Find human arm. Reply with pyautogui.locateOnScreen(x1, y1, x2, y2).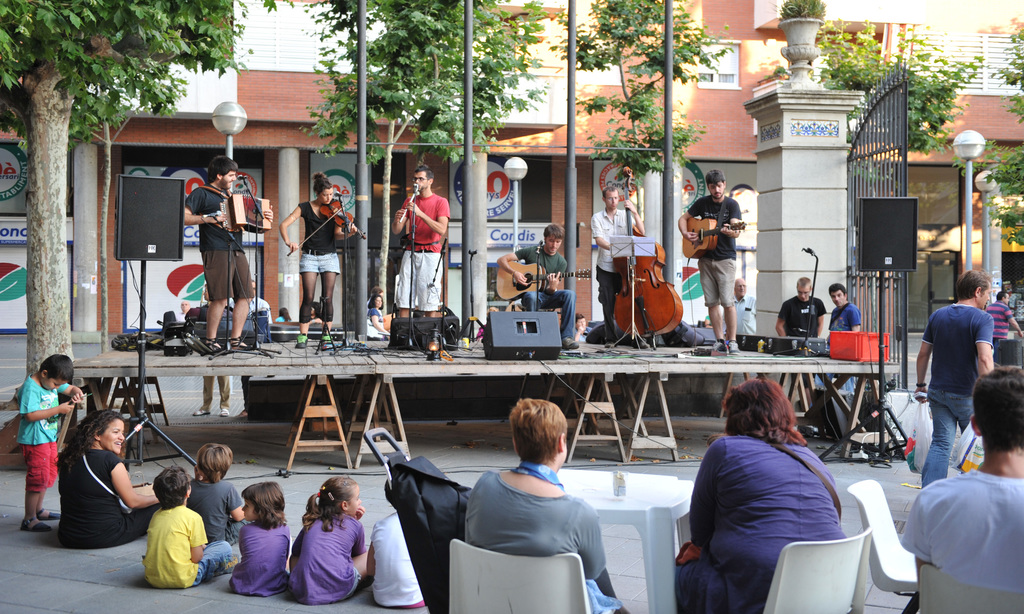
pyautogui.locateOnScreen(815, 296, 829, 336).
